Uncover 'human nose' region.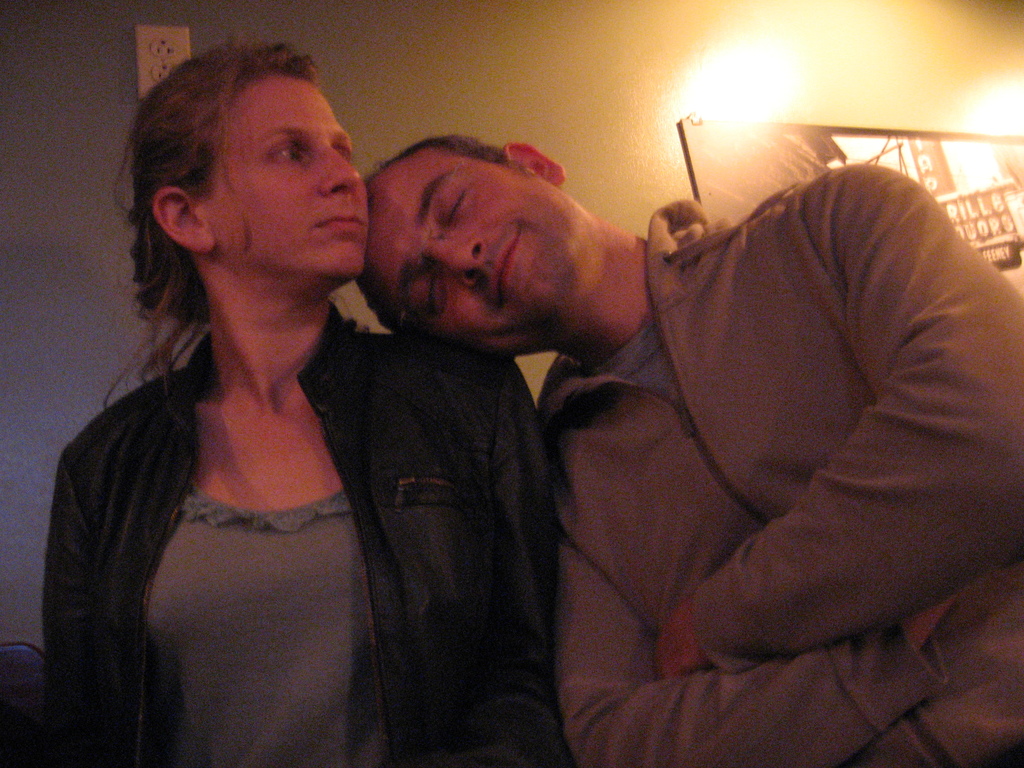
Uncovered: 320, 138, 359, 195.
